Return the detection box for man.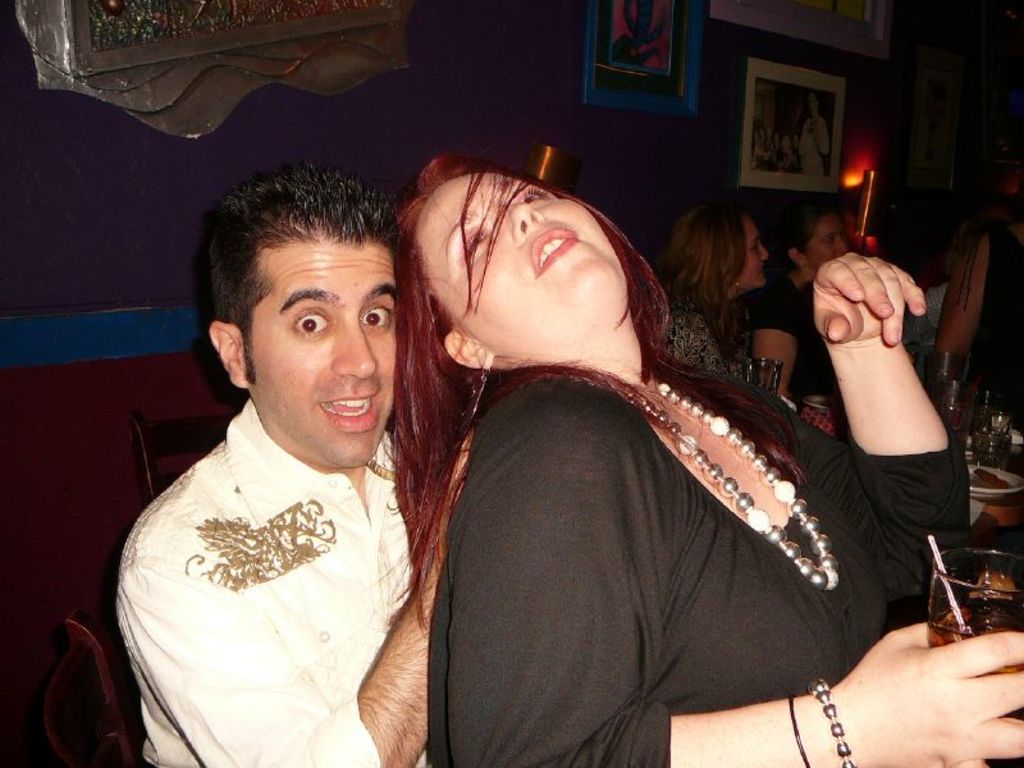
pyautogui.locateOnScreen(93, 154, 502, 767).
